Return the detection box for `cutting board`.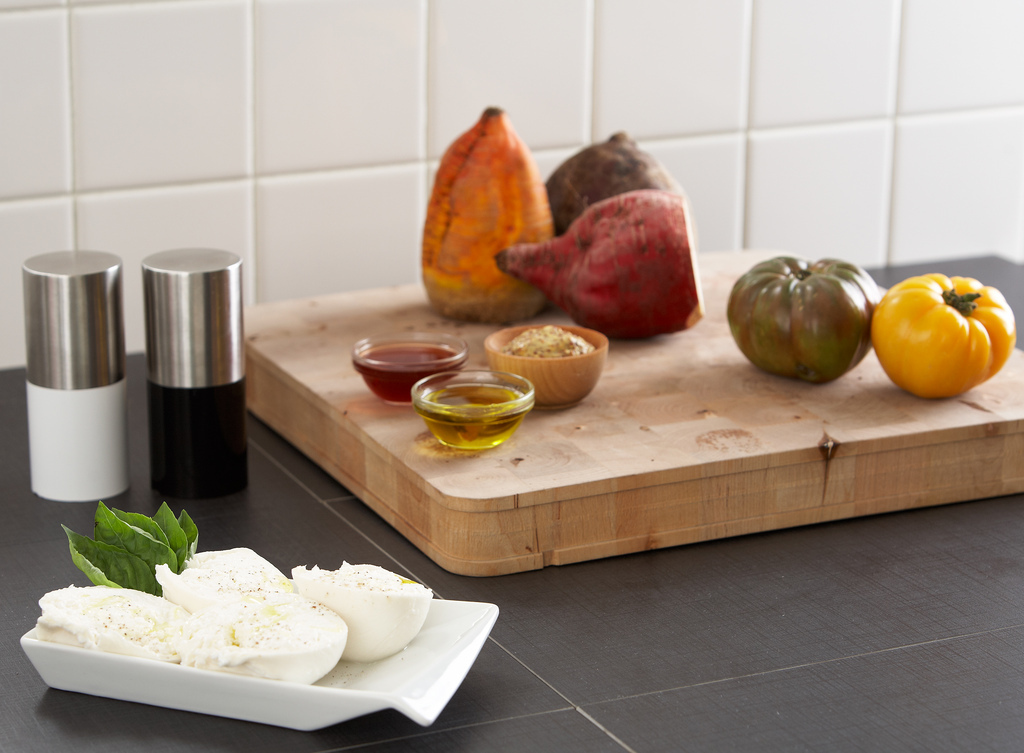
detection(238, 243, 1023, 583).
